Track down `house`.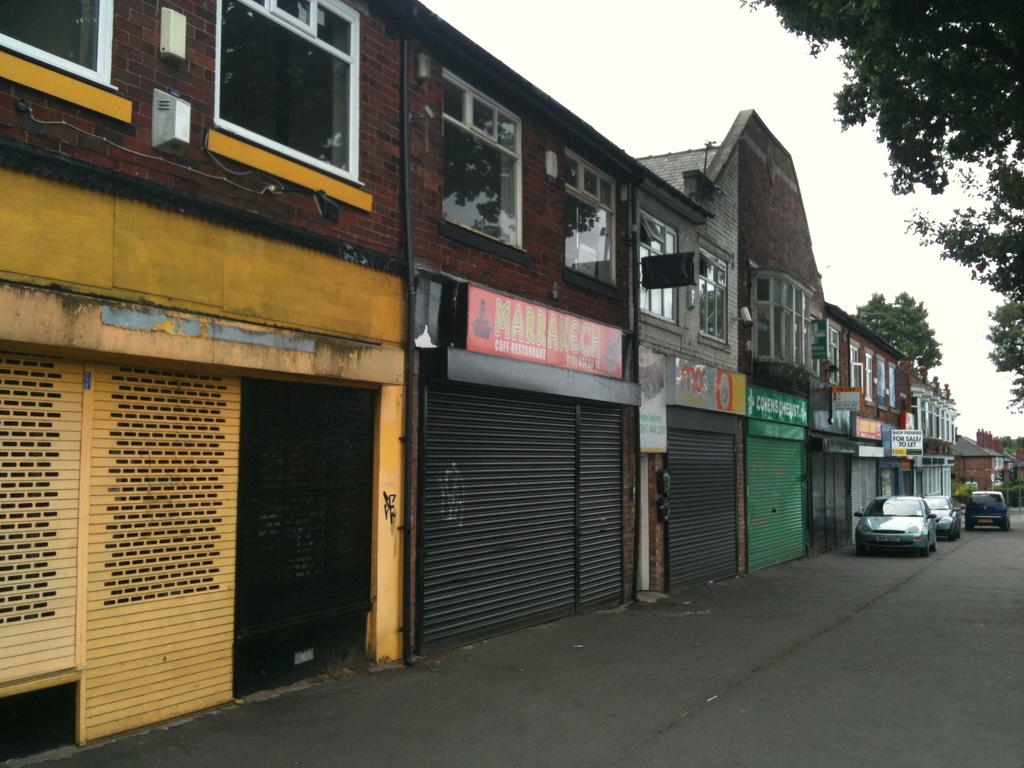
Tracked to left=809, top=296, right=957, bottom=556.
